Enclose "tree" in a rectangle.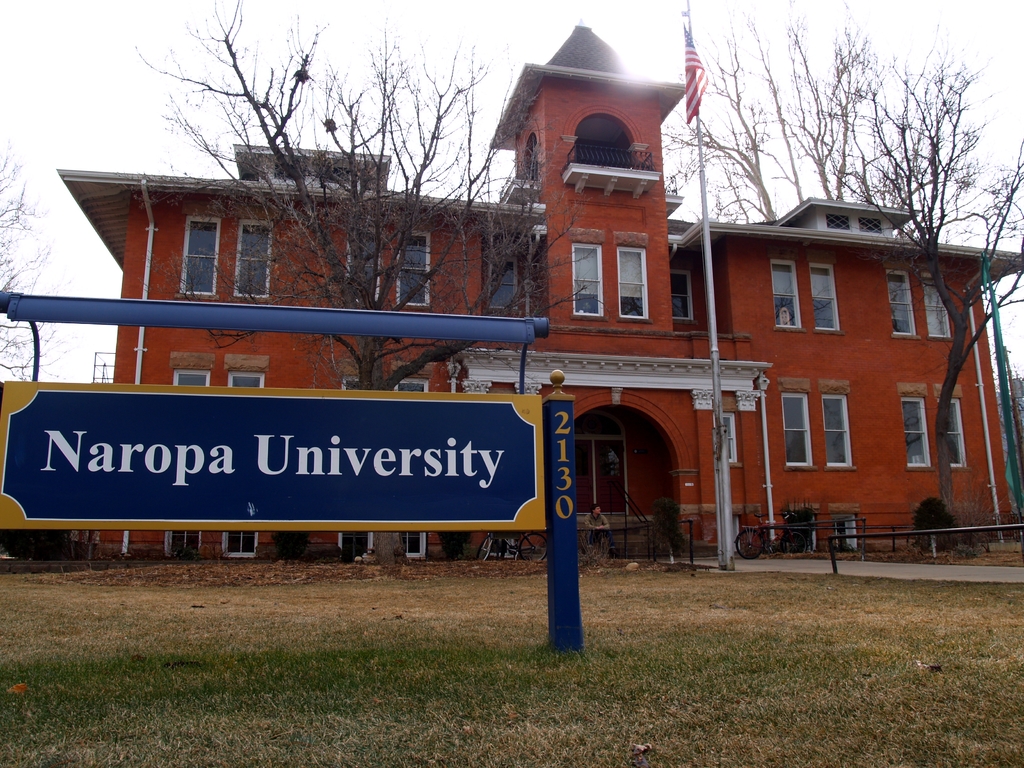
bbox(827, 24, 1023, 548).
